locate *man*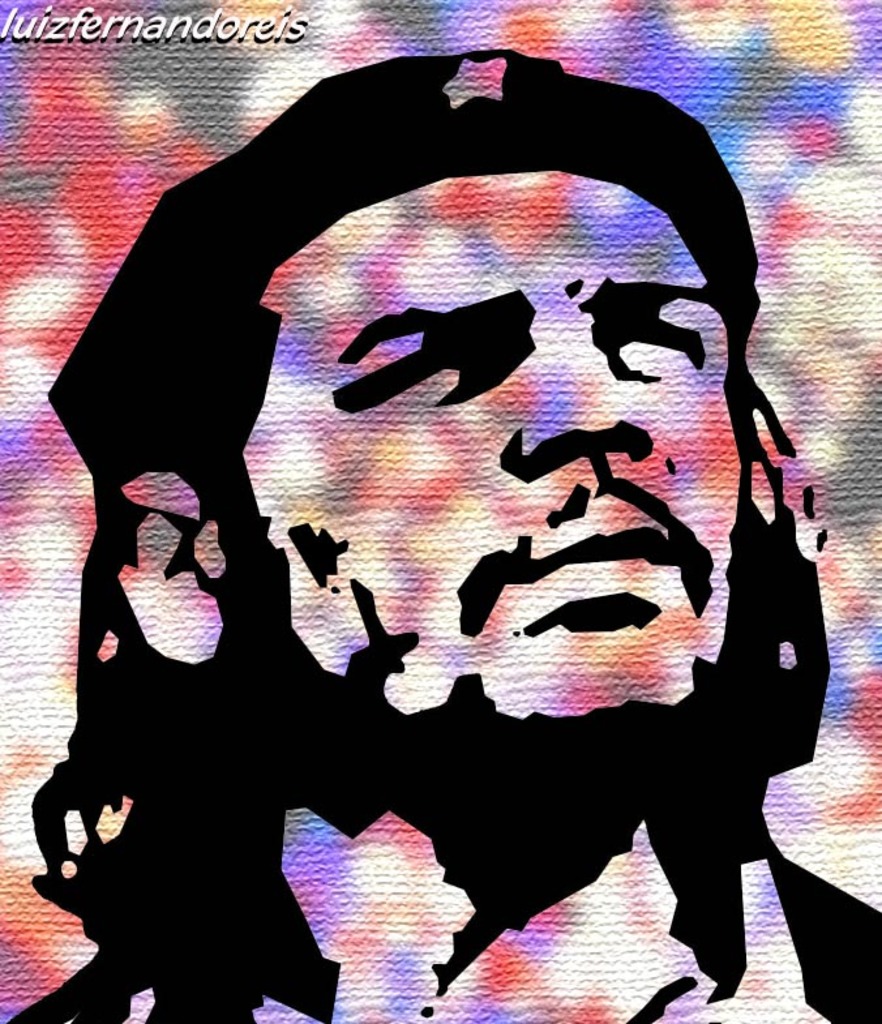
l=4, t=43, r=881, b=1023
